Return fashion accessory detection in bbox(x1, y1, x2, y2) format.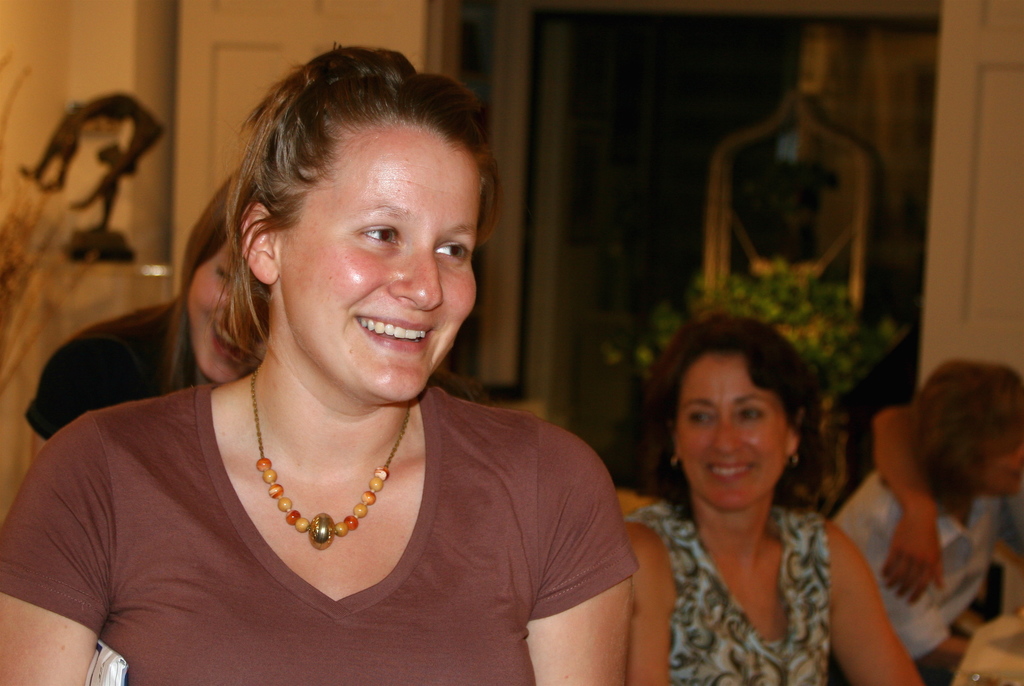
bbox(248, 372, 409, 553).
